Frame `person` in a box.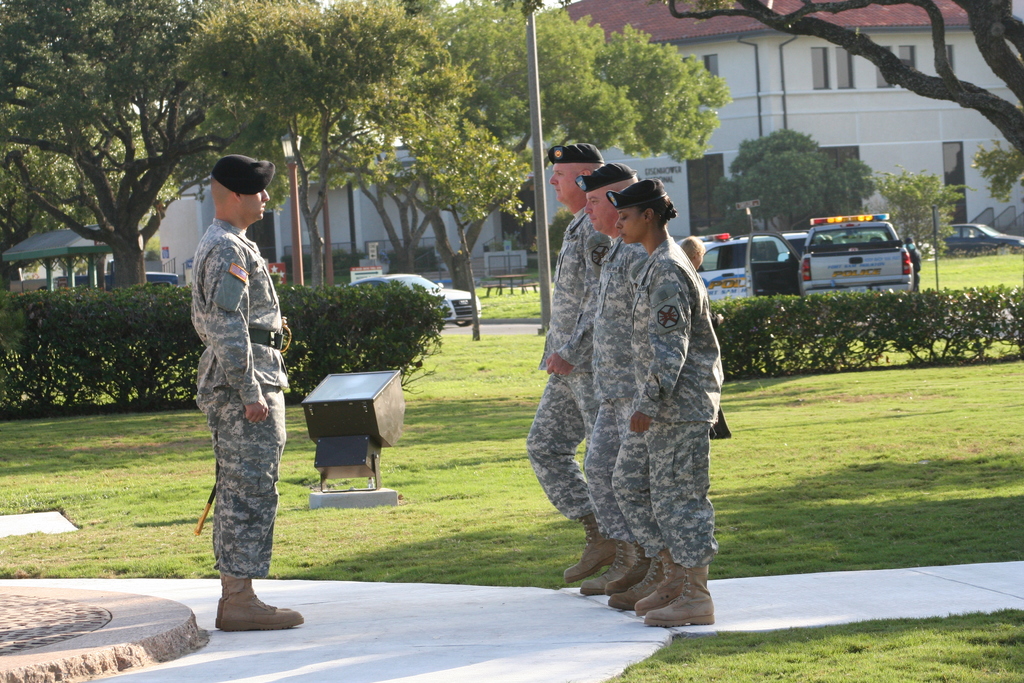
x1=184 y1=152 x2=310 y2=636.
